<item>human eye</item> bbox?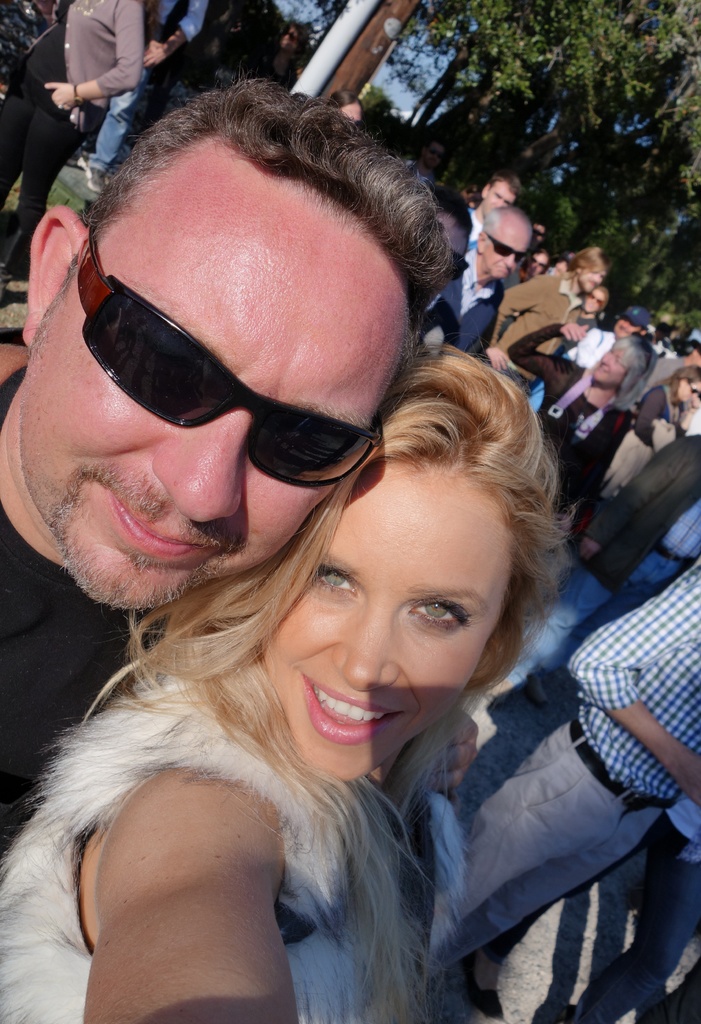
box=[313, 567, 355, 597]
